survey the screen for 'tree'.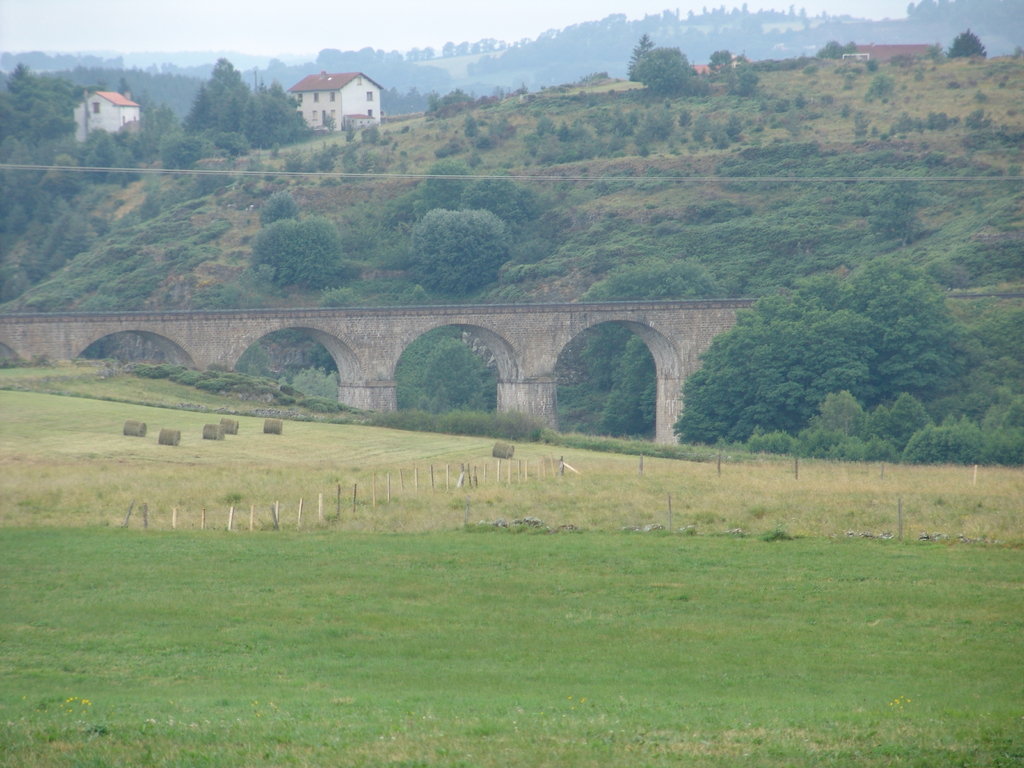
Survey found: x1=413 y1=159 x2=477 y2=210.
